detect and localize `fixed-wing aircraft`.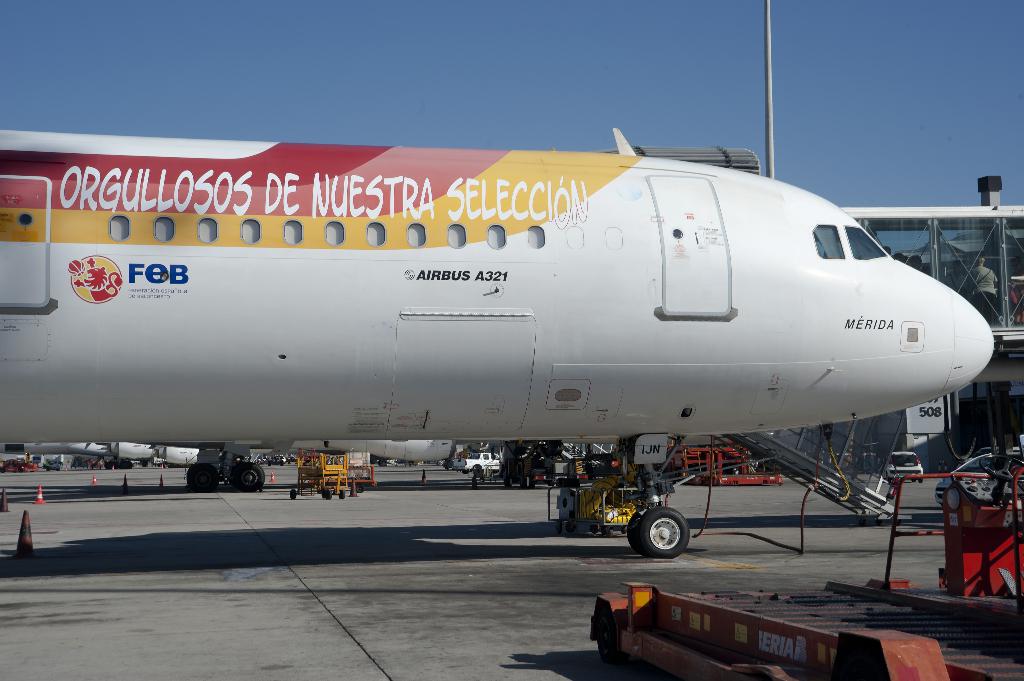
Localized at crop(157, 440, 210, 469).
